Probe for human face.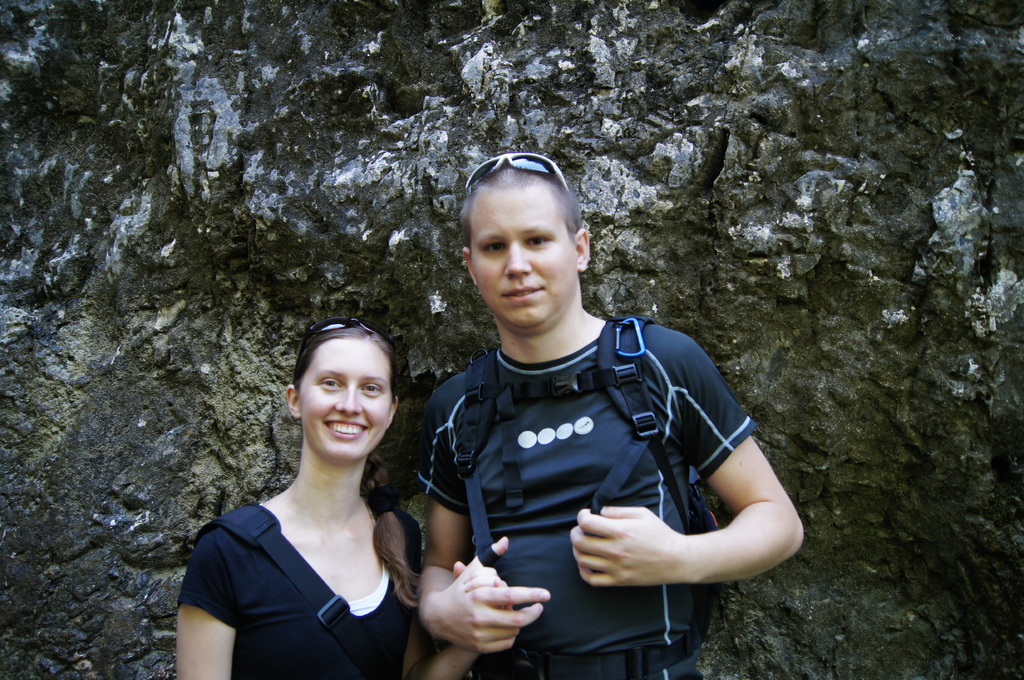
Probe result: <region>467, 180, 577, 332</region>.
